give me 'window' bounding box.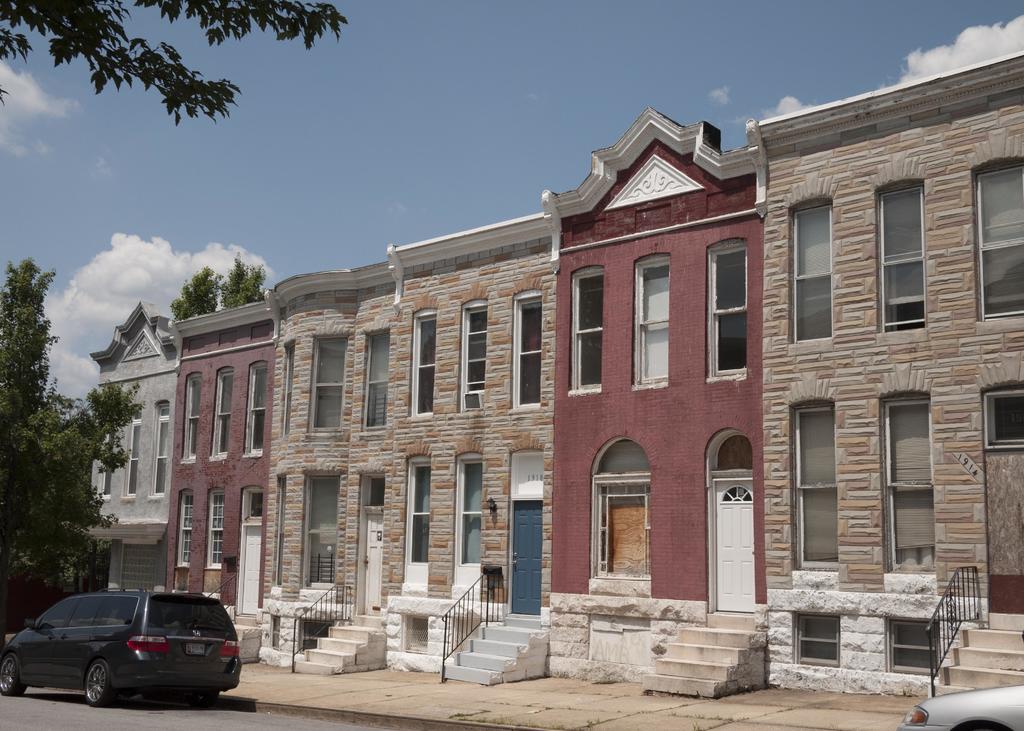
BBox(208, 362, 236, 459).
